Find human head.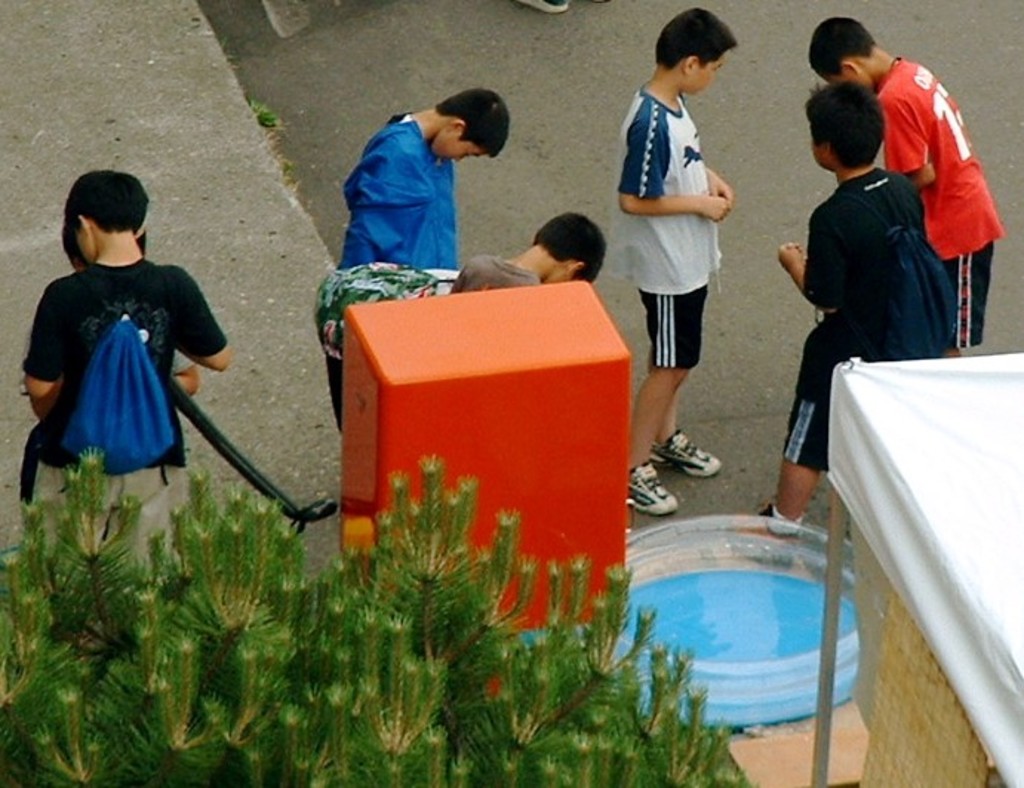
x1=535 y1=212 x2=608 y2=286.
